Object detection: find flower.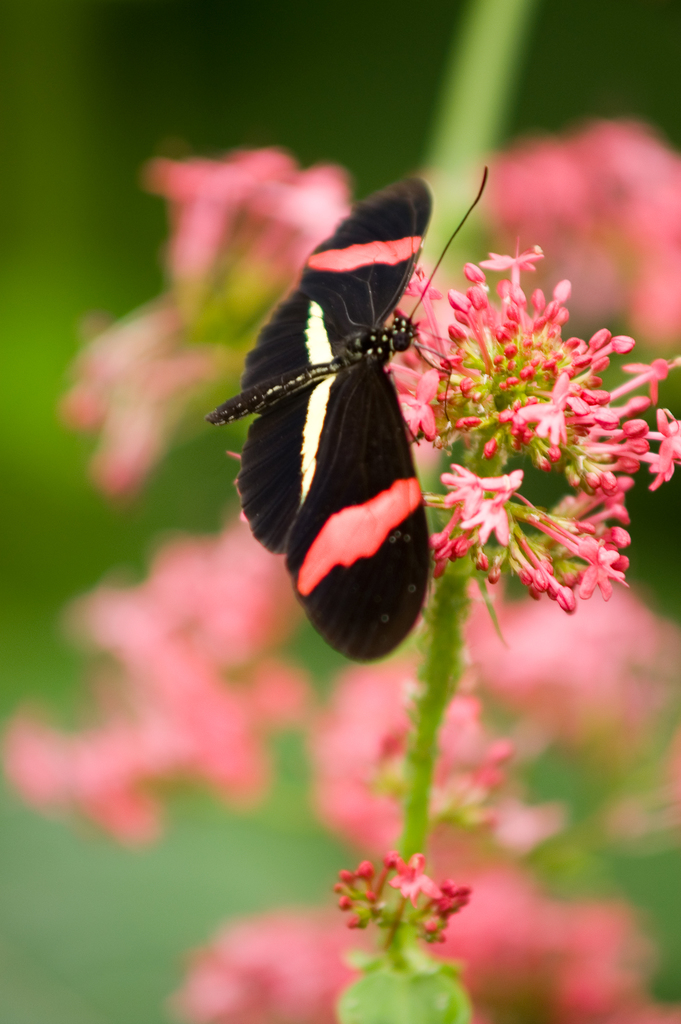
(385,852,441,904).
